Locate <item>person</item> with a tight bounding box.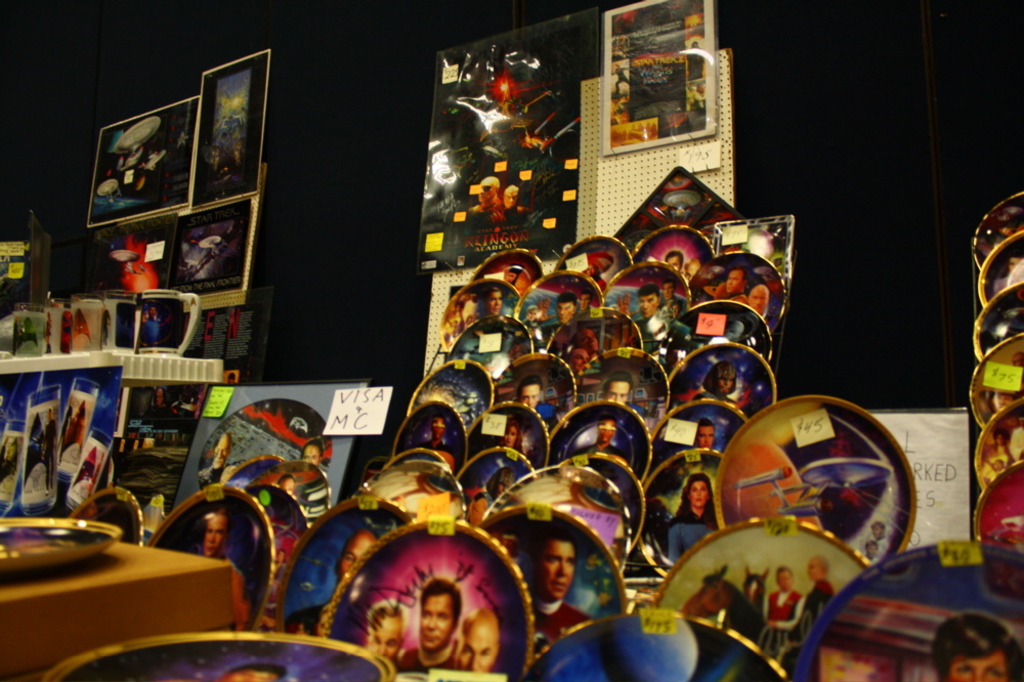
(left=12, top=317, right=35, bottom=346).
